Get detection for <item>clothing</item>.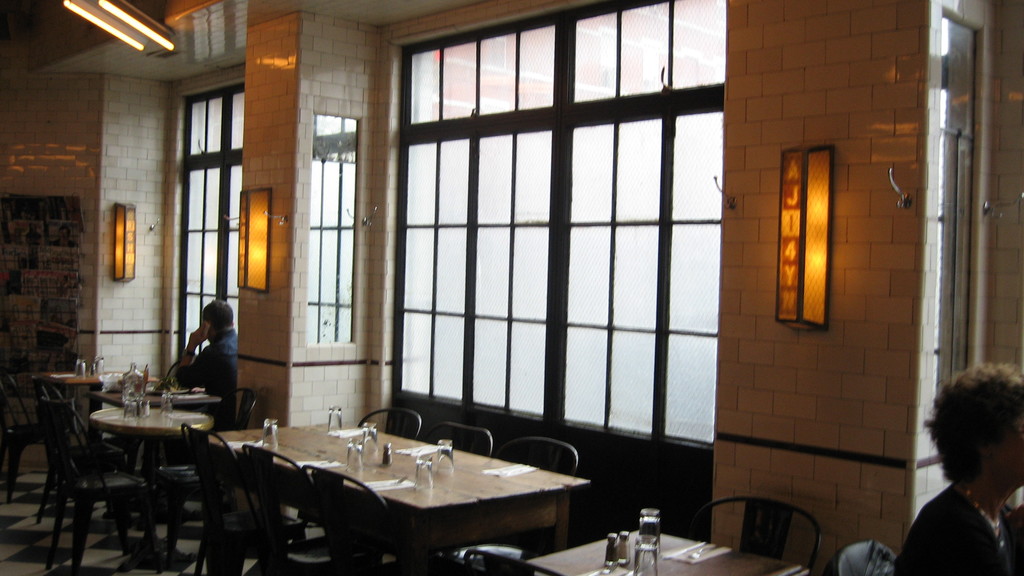
Detection: l=170, t=323, r=233, b=428.
